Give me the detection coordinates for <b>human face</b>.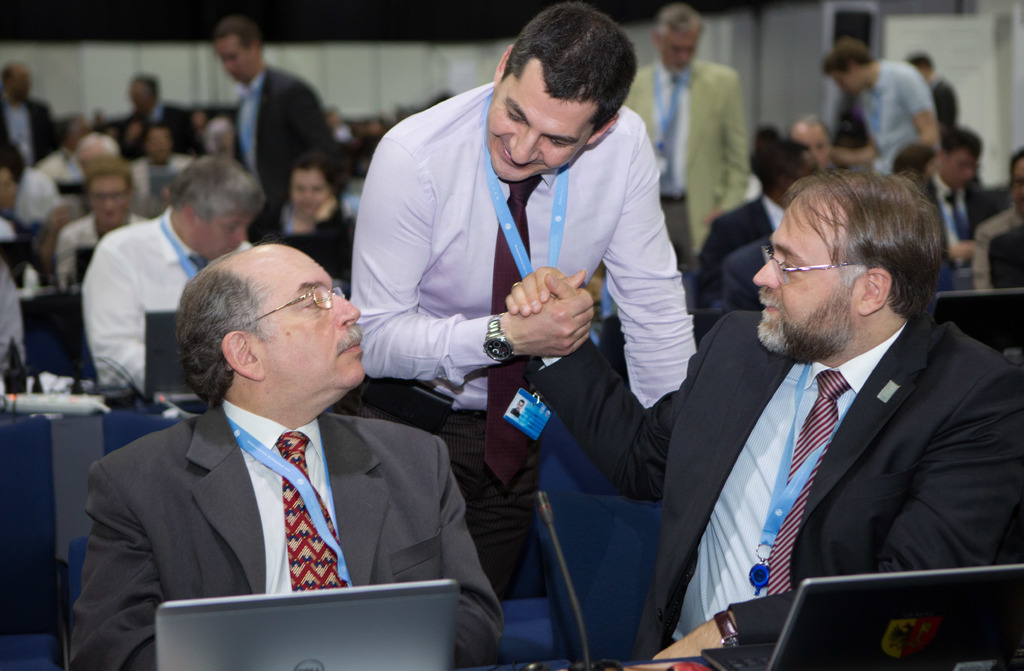
[x1=189, y1=211, x2=259, y2=263].
